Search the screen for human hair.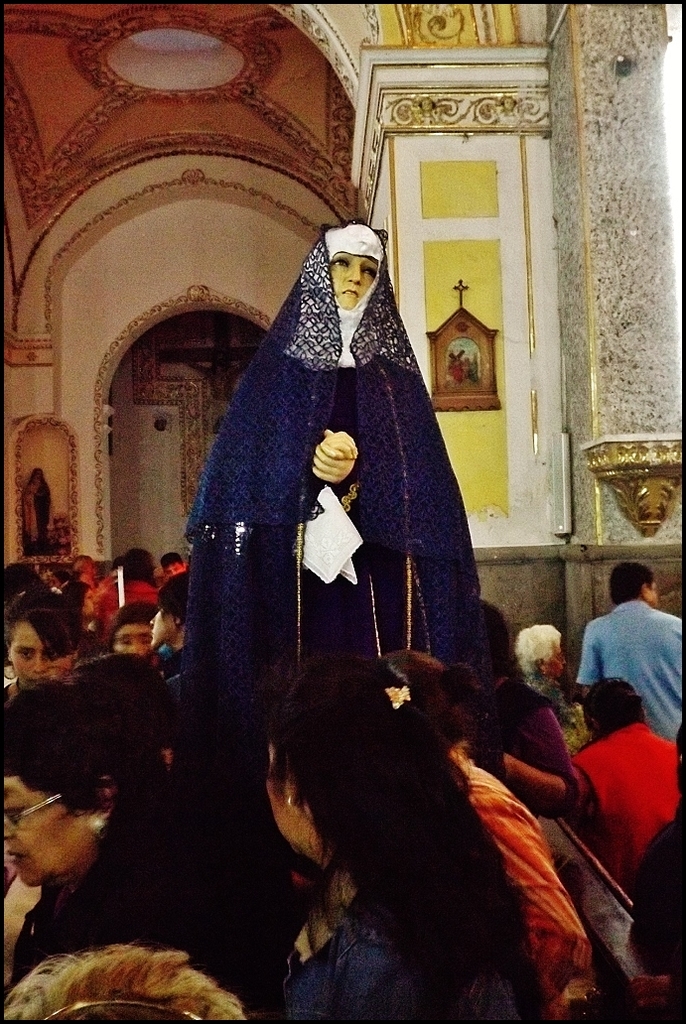
Found at {"x1": 511, "y1": 625, "x2": 559, "y2": 675}.
